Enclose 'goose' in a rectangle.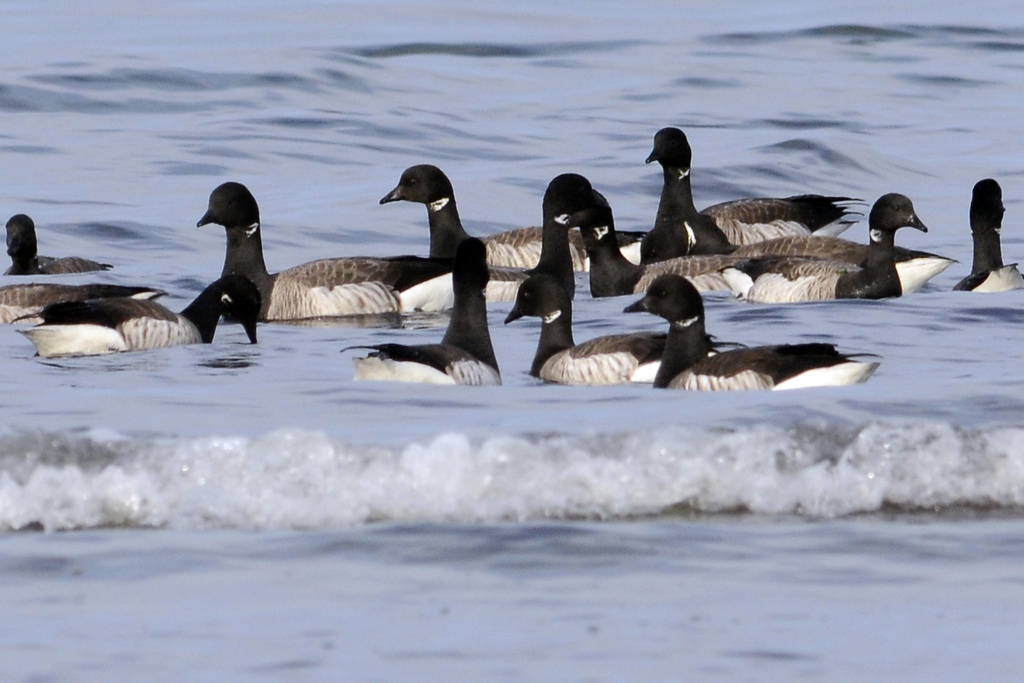
{"x1": 336, "y1": 259, "x2": 499, "y2": 380}.
